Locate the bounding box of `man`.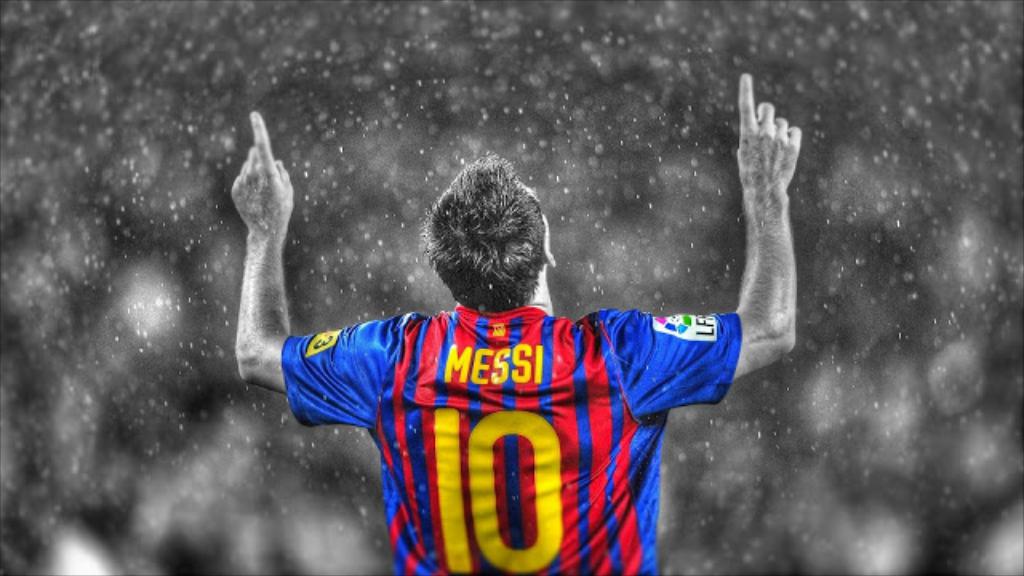
Bounding box: [230, 141, 837, 533].
